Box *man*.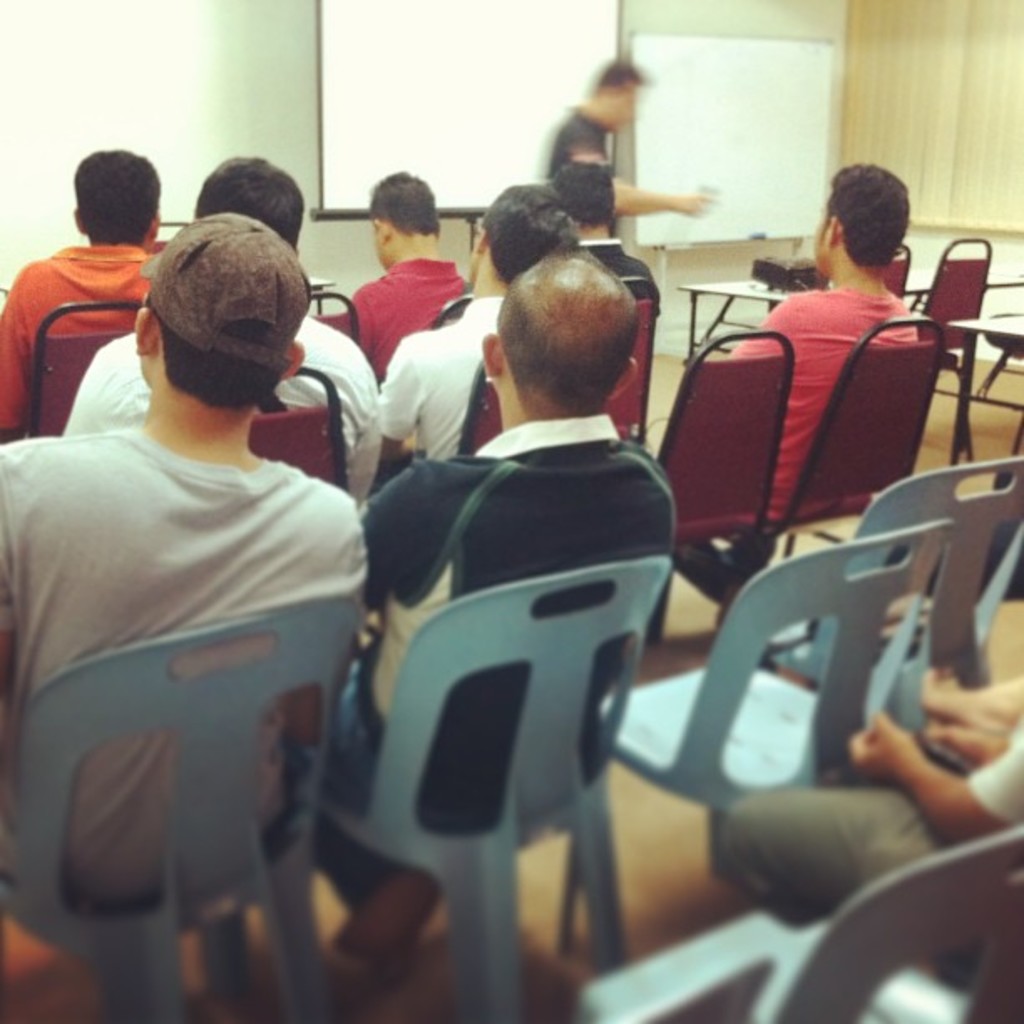
box=[375, 181, 579, 468].
